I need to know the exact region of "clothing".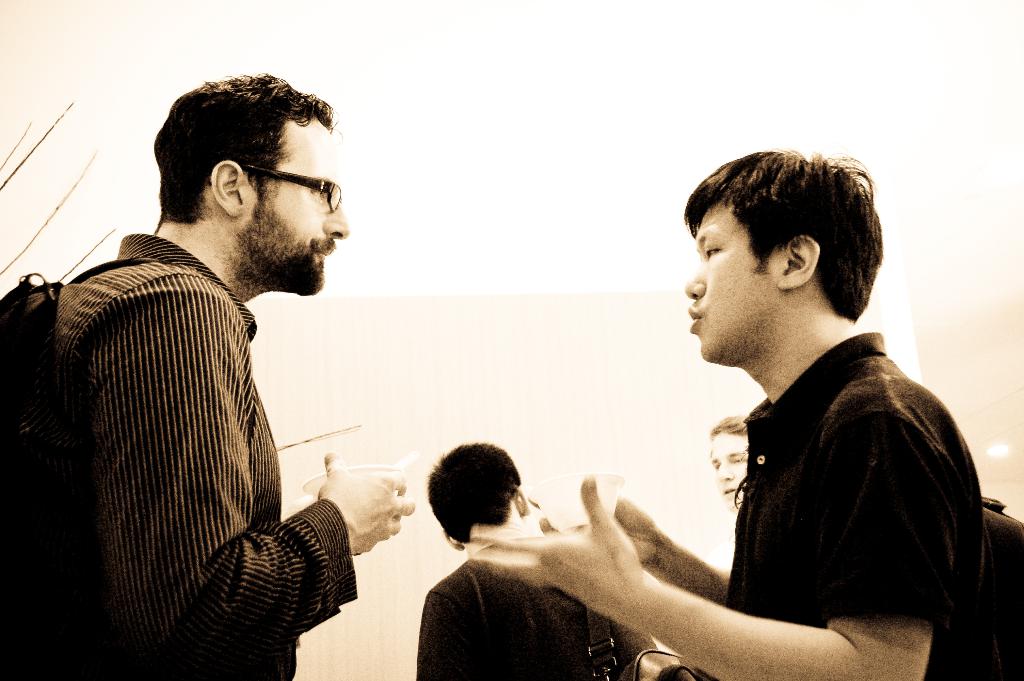
Region: pyautogui.locateOnScreen(658, 280, 988, 680).
